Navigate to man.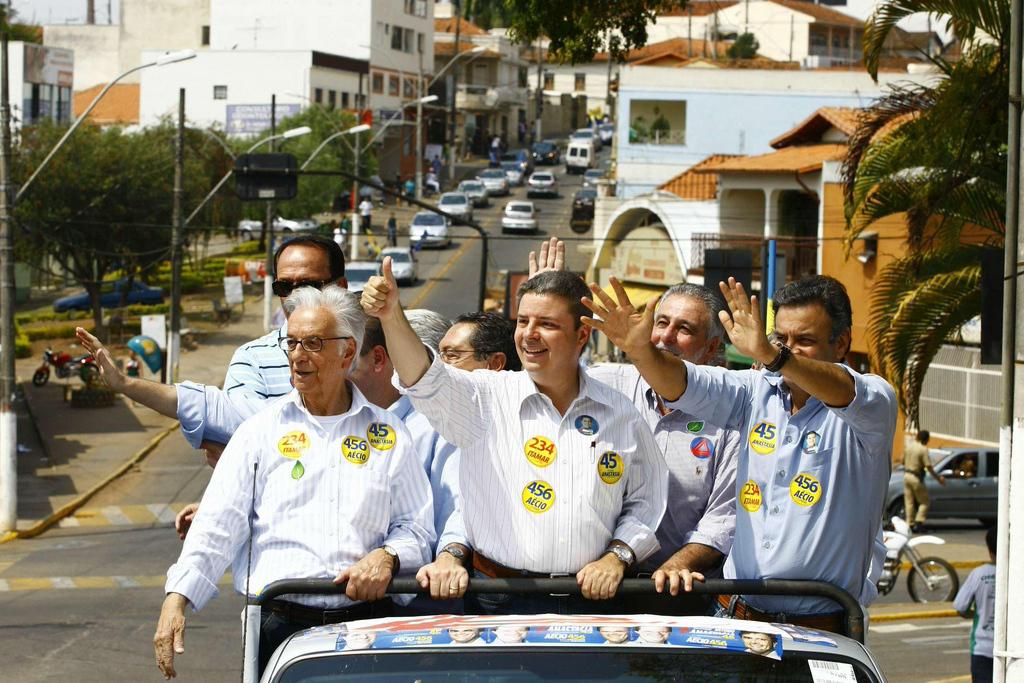
Navigation target: <box>529,236,741,611</box>.
